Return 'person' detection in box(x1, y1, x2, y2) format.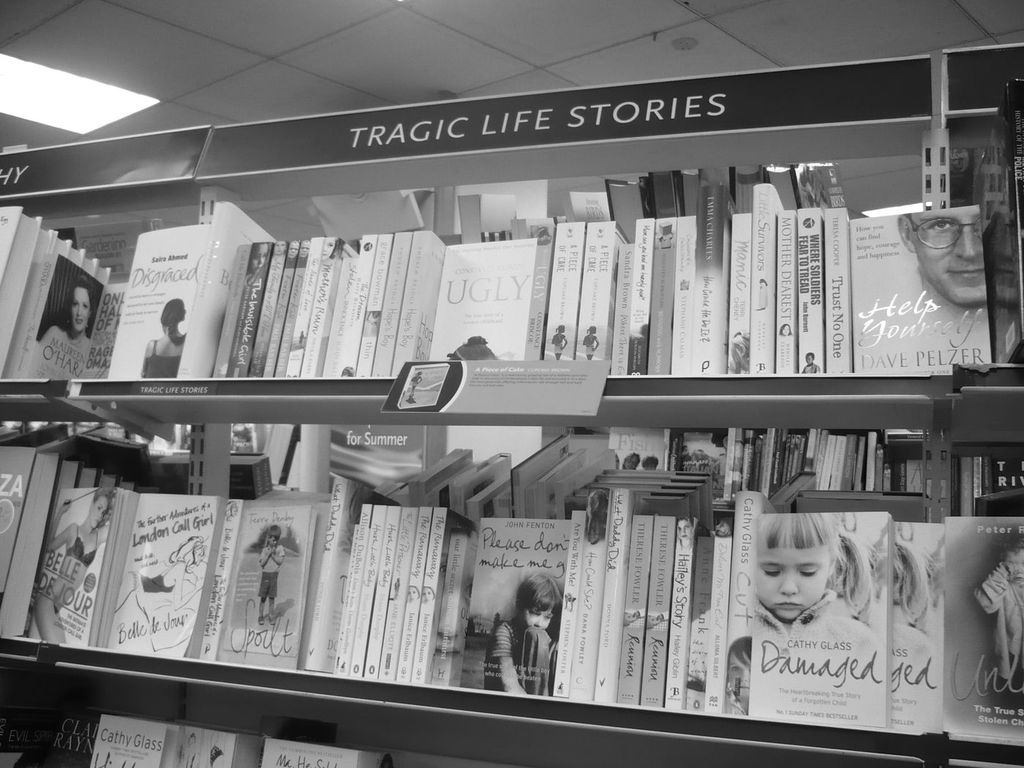
box(801, 350, 820, 373).
